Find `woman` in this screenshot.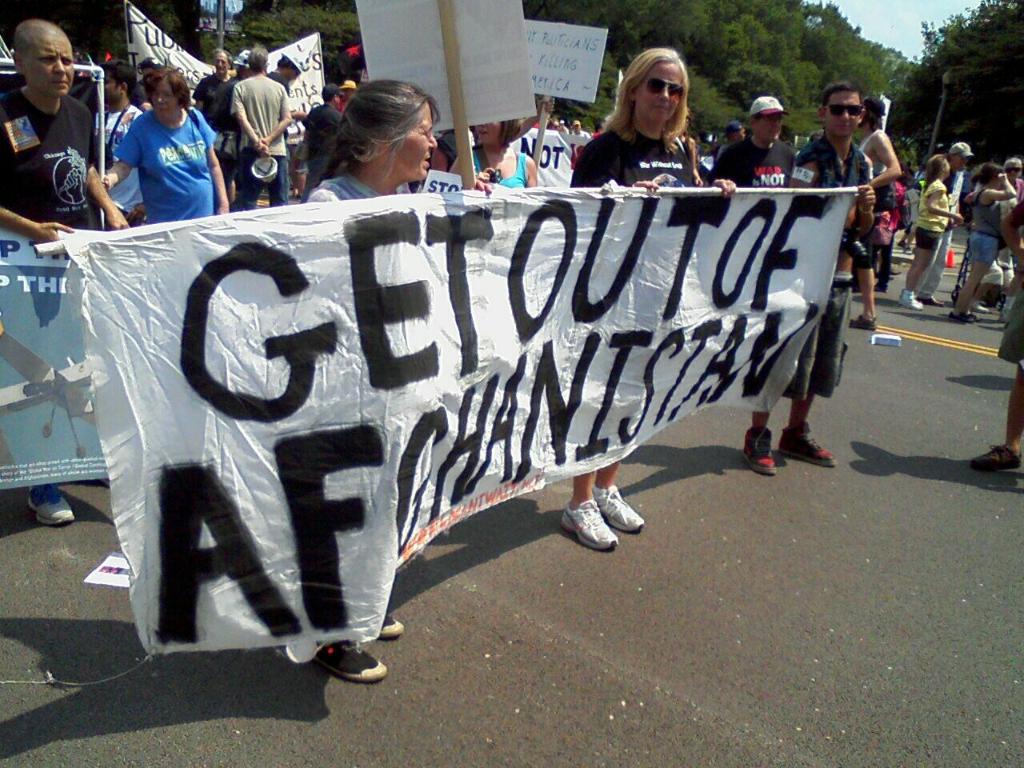
The bounding box for `woman` is (left=89, top=59, right=221, bottom=215).
